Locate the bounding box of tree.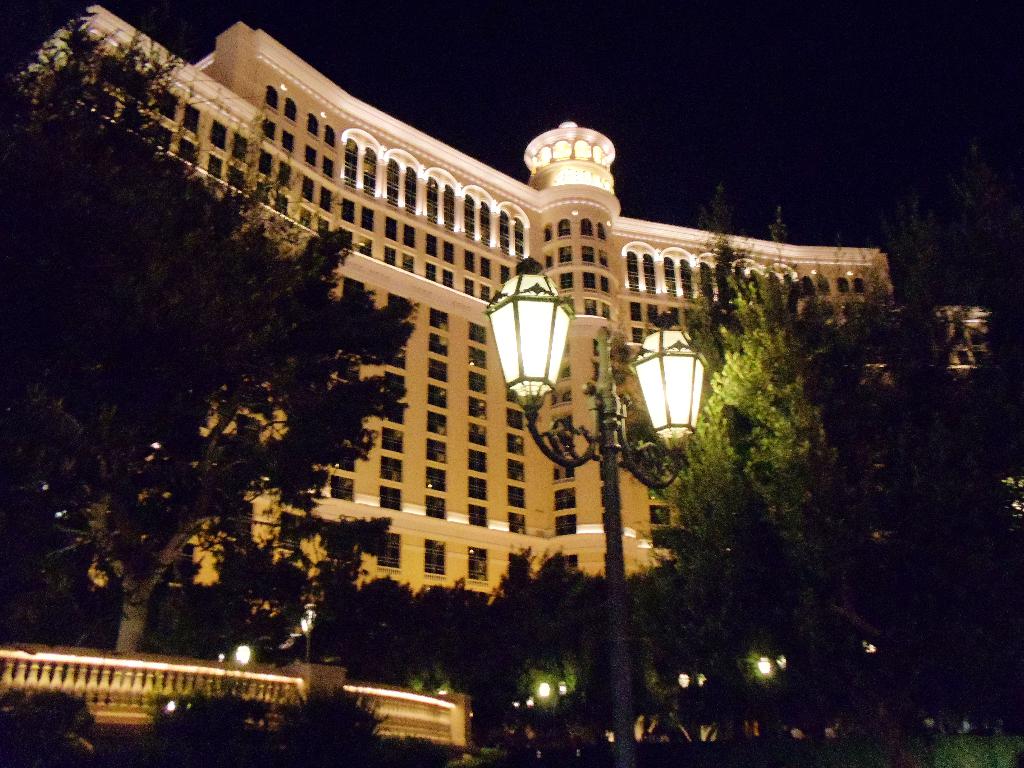
Bounding box: pyautogui.locateOnScreen(0, 2, 408, 658).
